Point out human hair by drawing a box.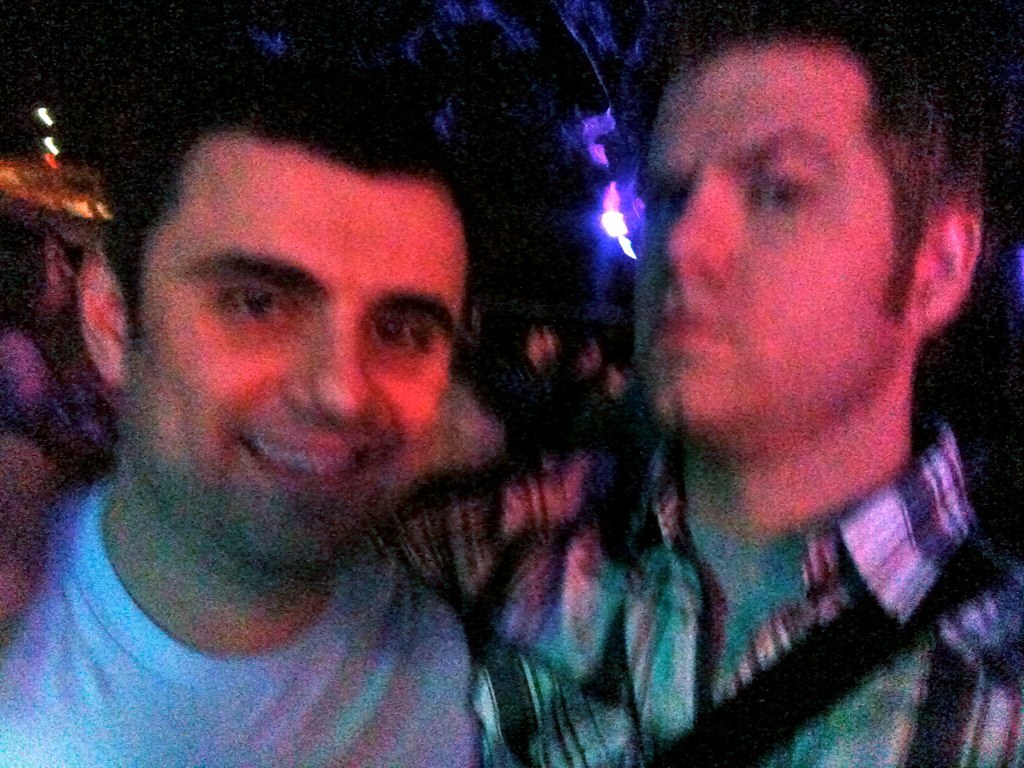
bbox=[79, 39, 522, 354].
